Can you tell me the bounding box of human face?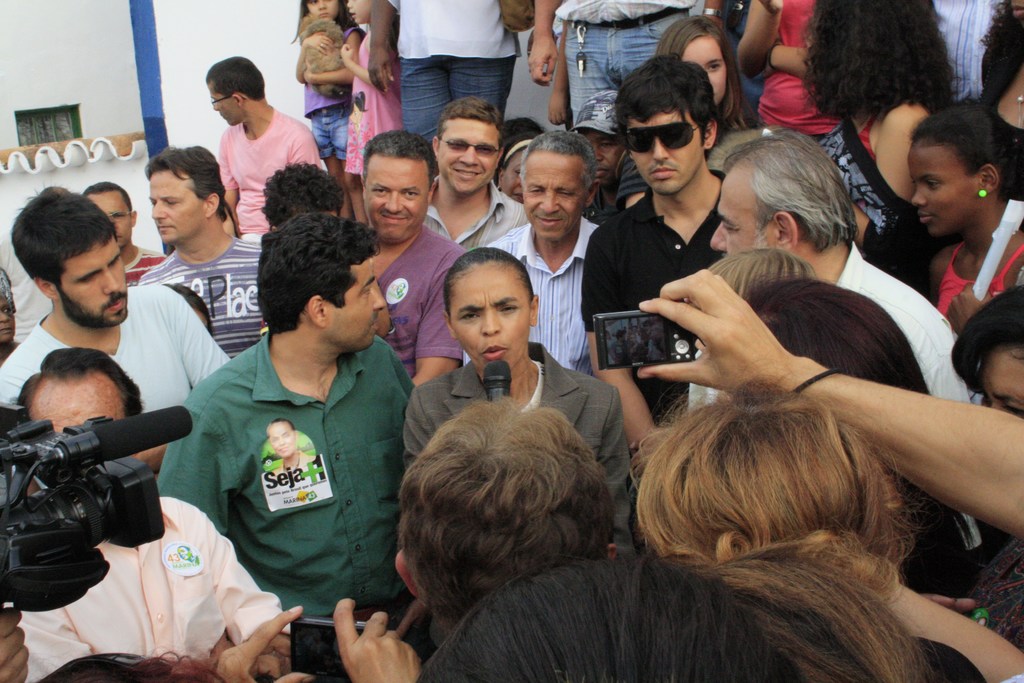
bbox(362, 152, 430, 240).
